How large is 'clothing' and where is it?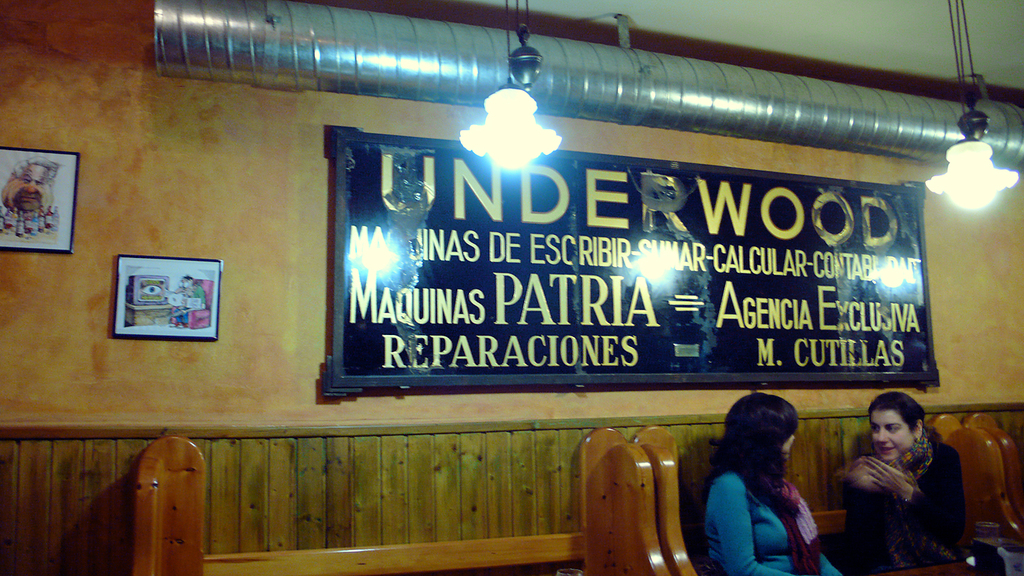
Bounding box: bbox=(849, 429, 973, 575).
